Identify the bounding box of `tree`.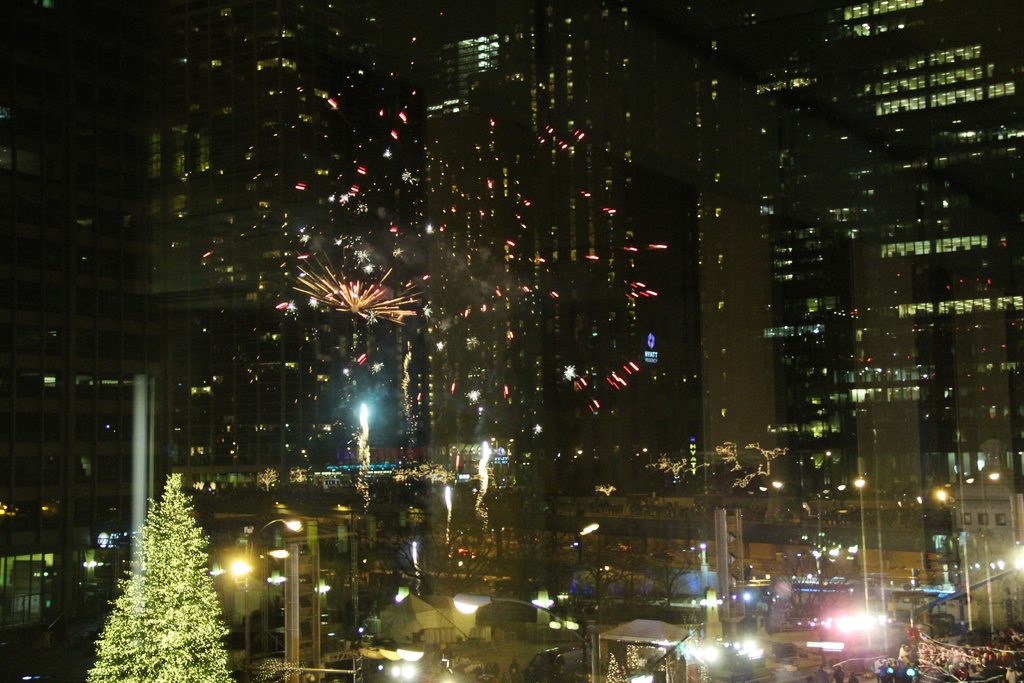
bbox=[84, 472, 237, 682].
